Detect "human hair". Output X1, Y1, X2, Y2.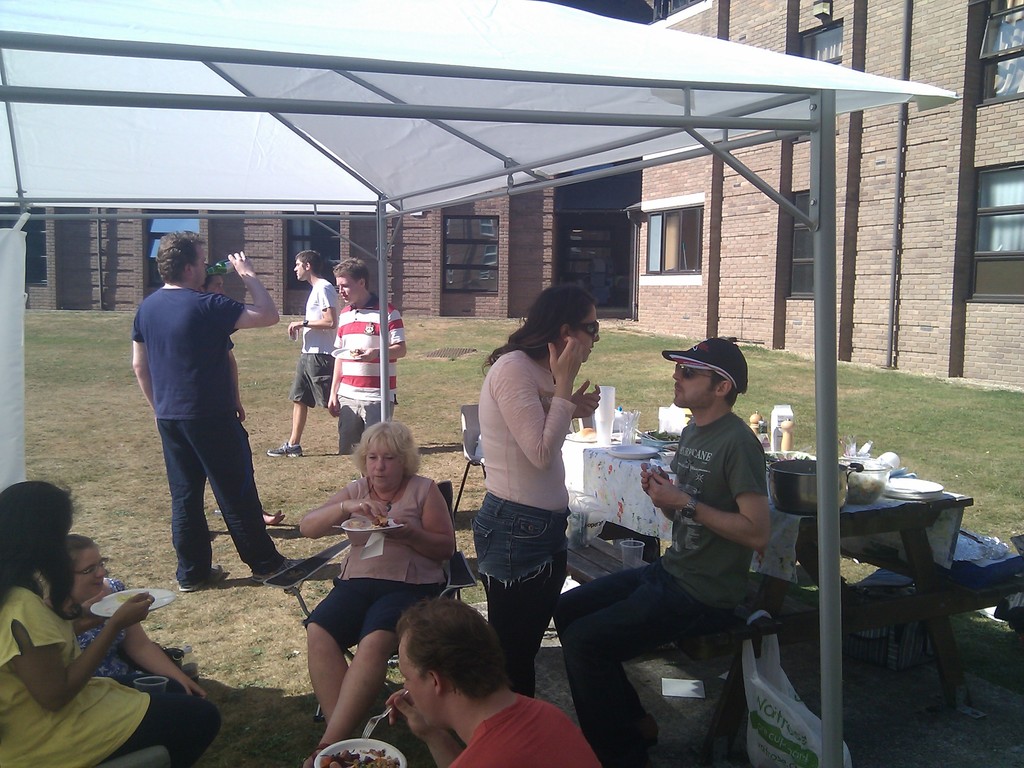
150, 225, 202, 282.
